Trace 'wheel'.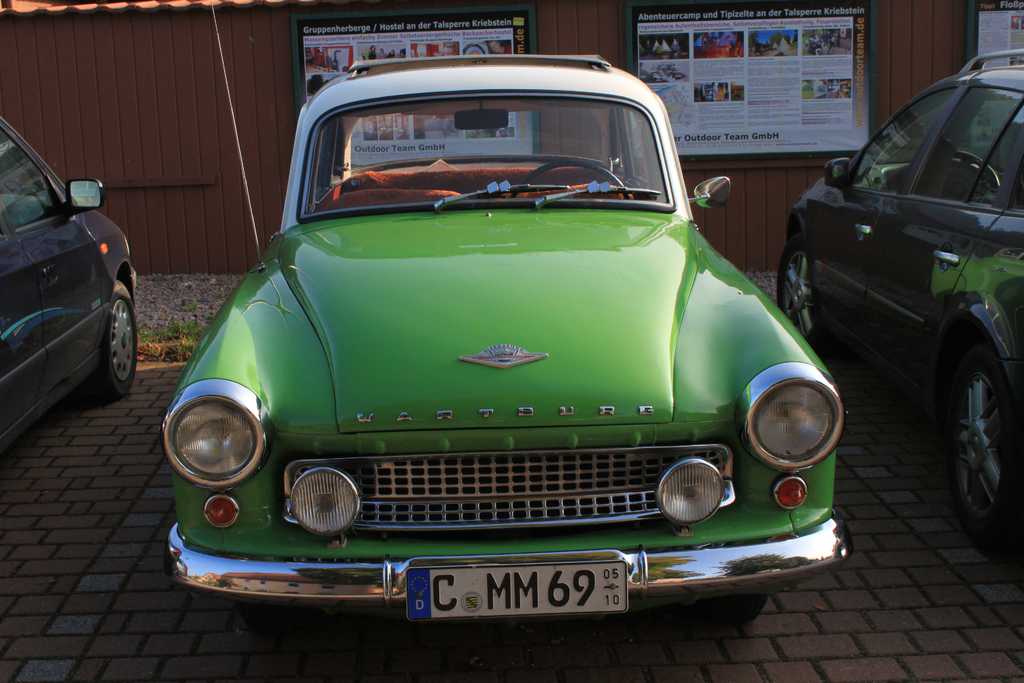
Traced to bbox=[698, 594, 769, 620].
